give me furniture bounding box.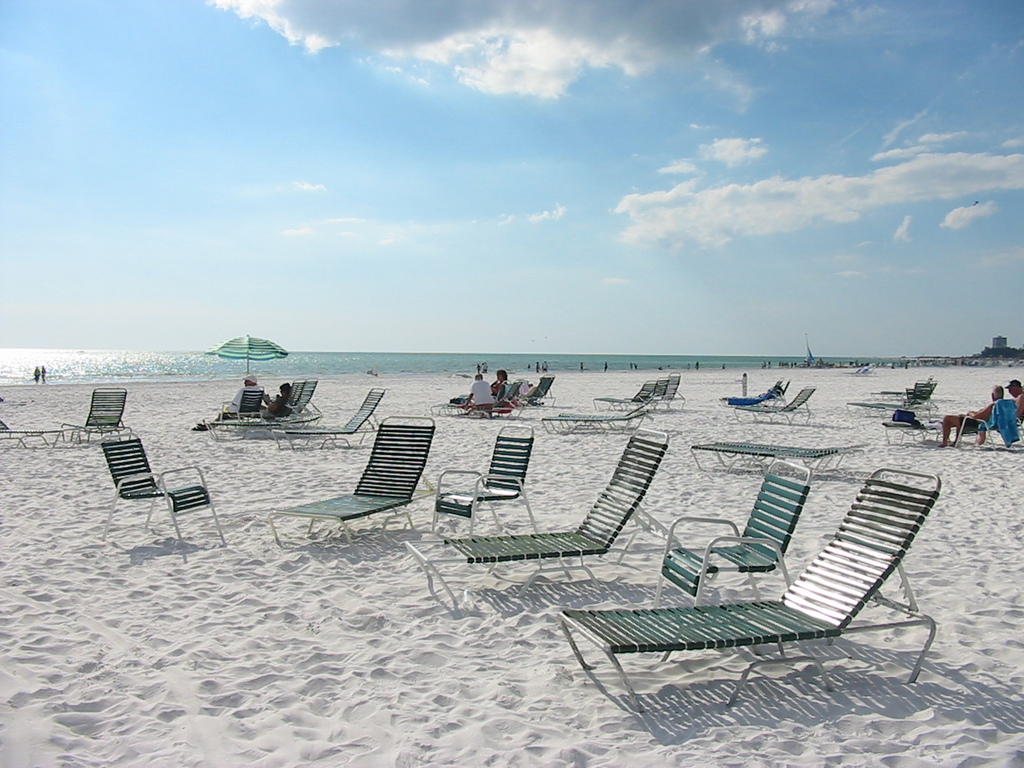
detection(874, 378, 938, 400).
